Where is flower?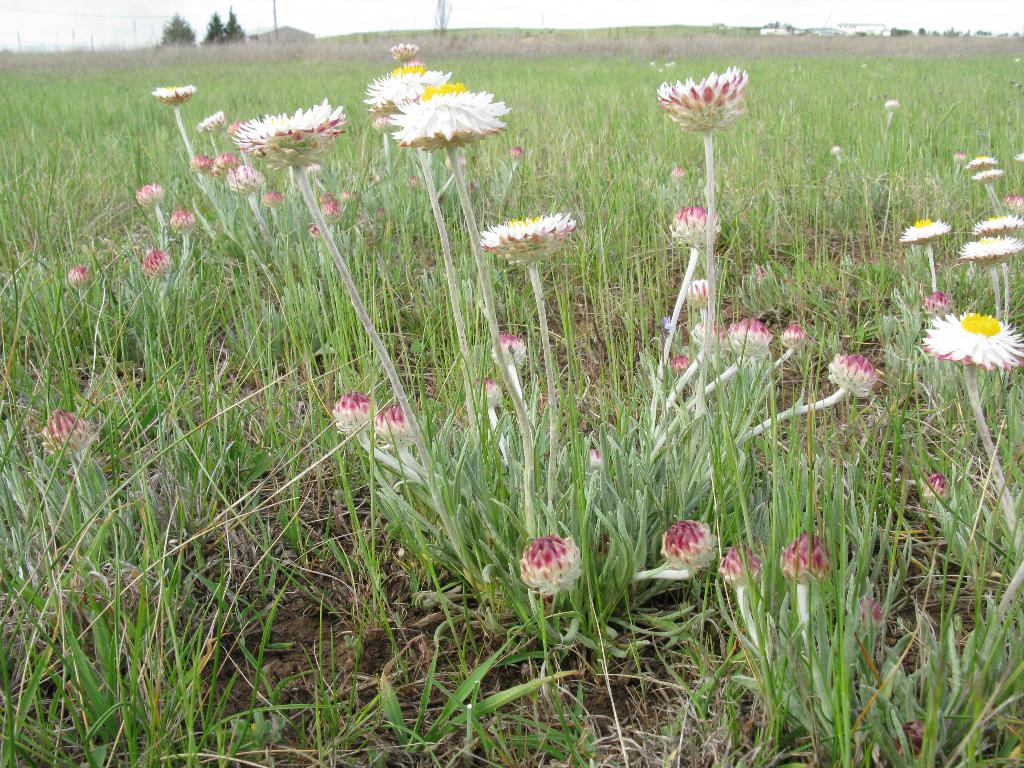
233/102/342/173.
